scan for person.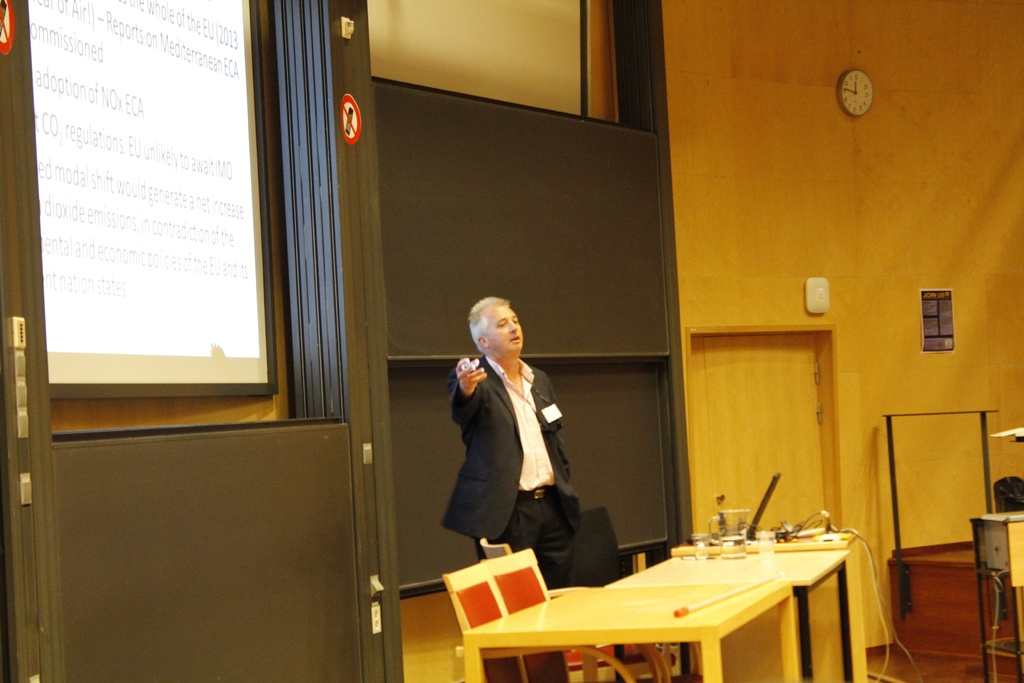
Scan result: 445/280/591/606.
